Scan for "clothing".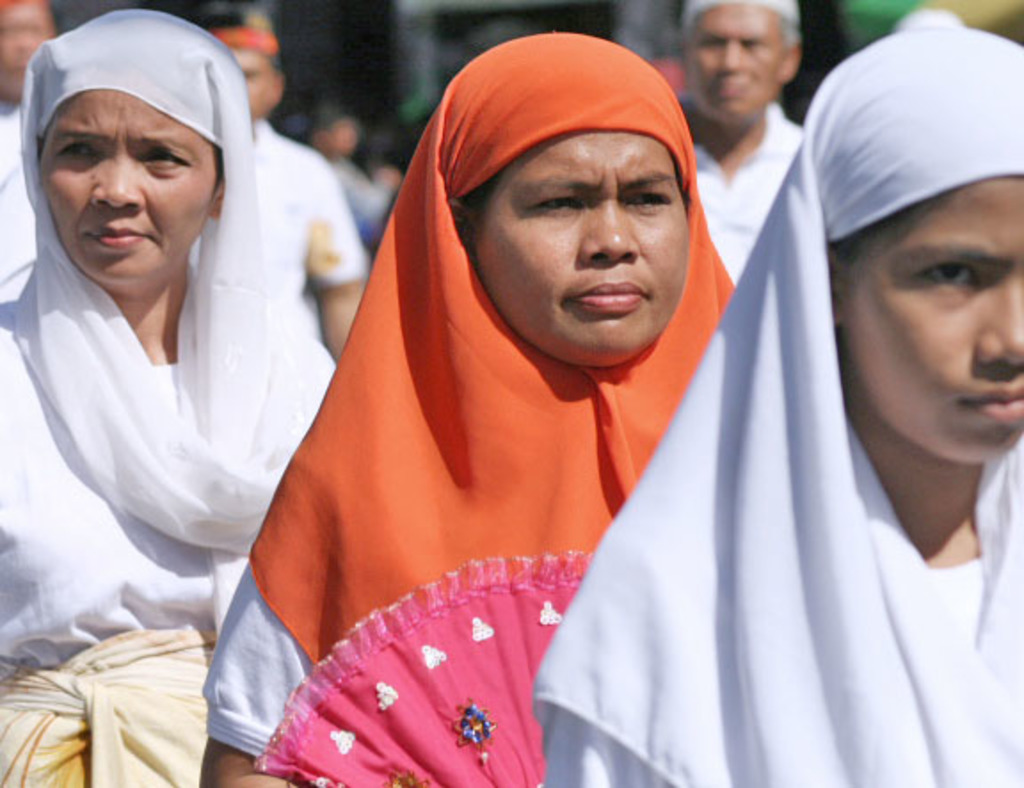
Scan result: BBox(0, 100, 25, 302).
